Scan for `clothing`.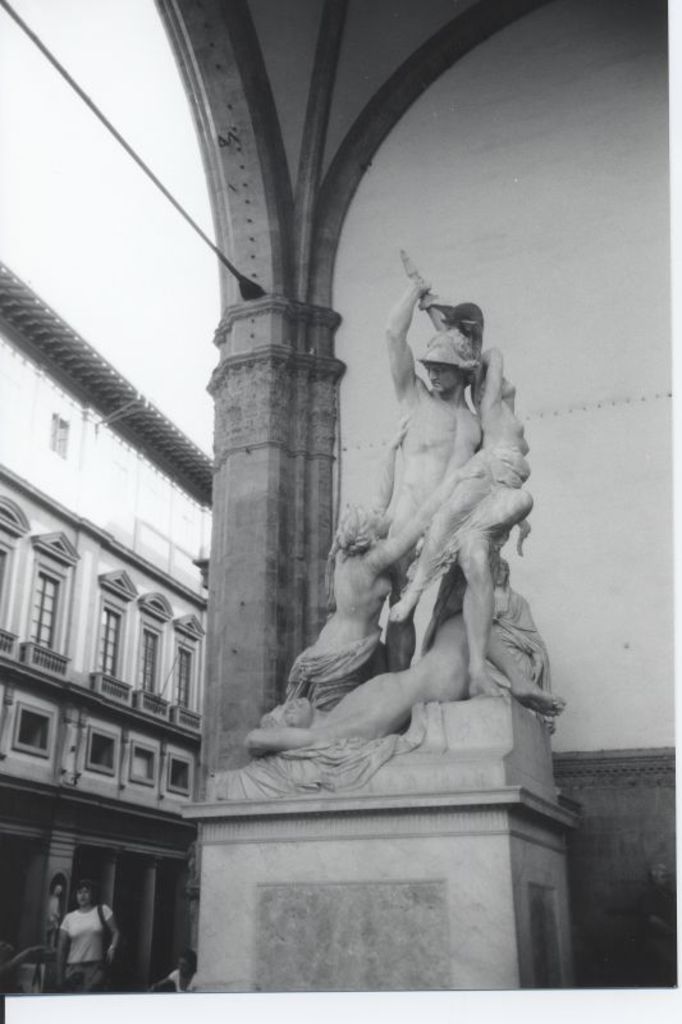
Scan result: bbox=(174, 965, 193, 997).
